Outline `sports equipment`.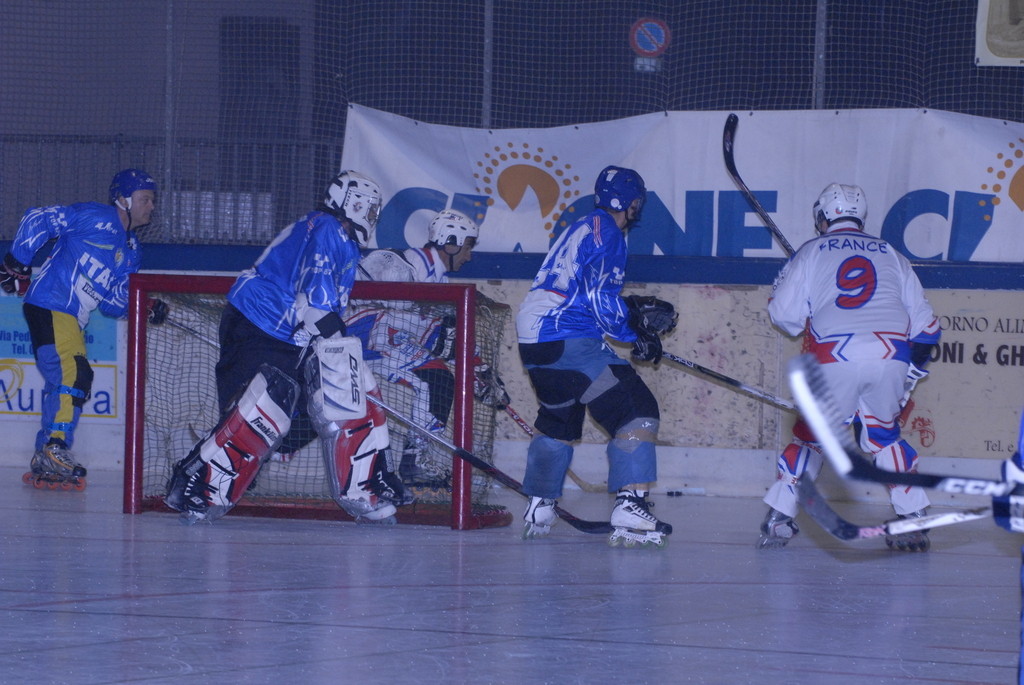
Outline: l=514, t=494, r=570, b=529.
